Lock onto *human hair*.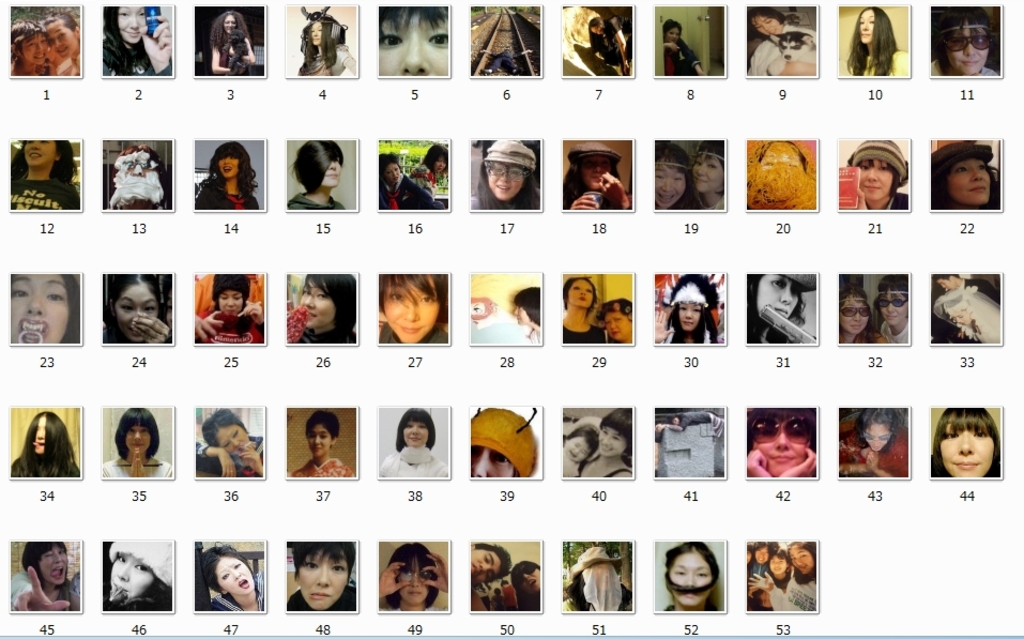
Locked: bbox(662, 542, 720, 595).
